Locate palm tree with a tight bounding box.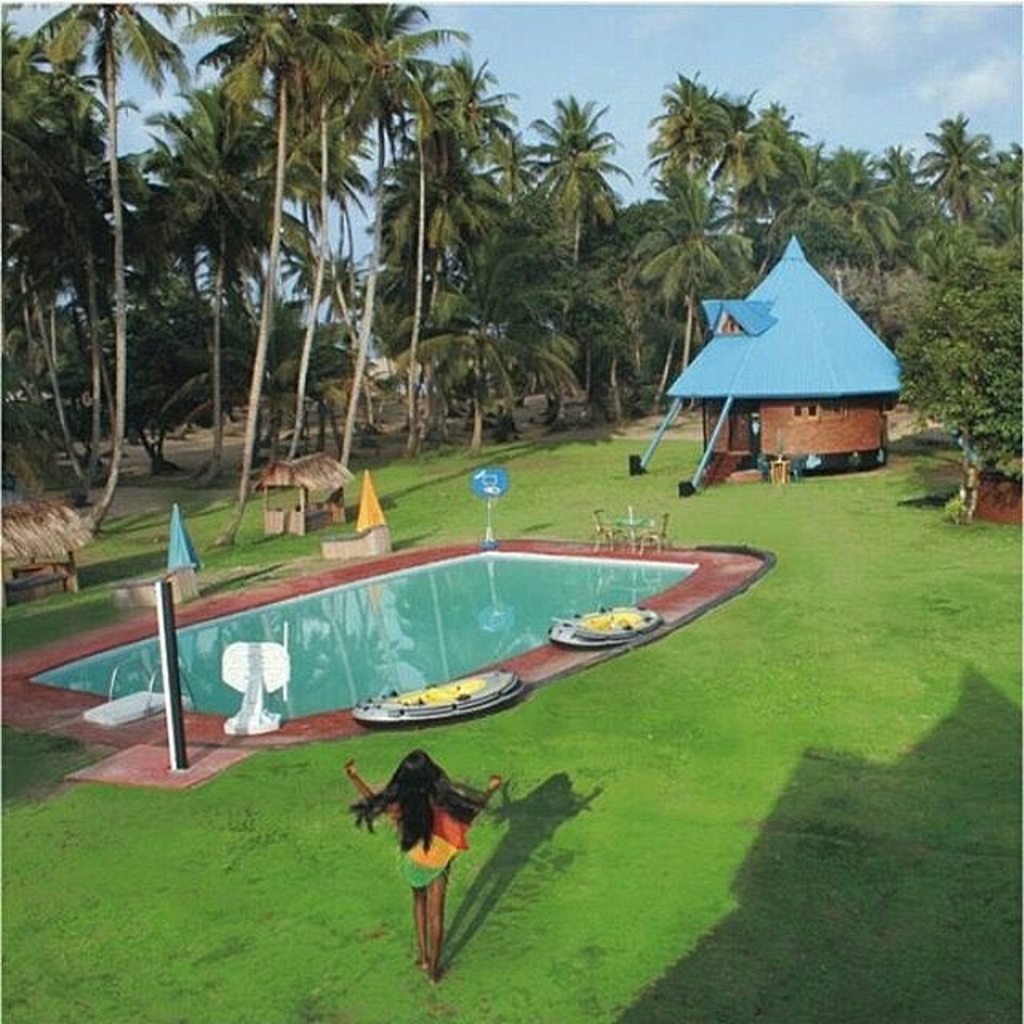
detection(642, 187, 755, 386).
